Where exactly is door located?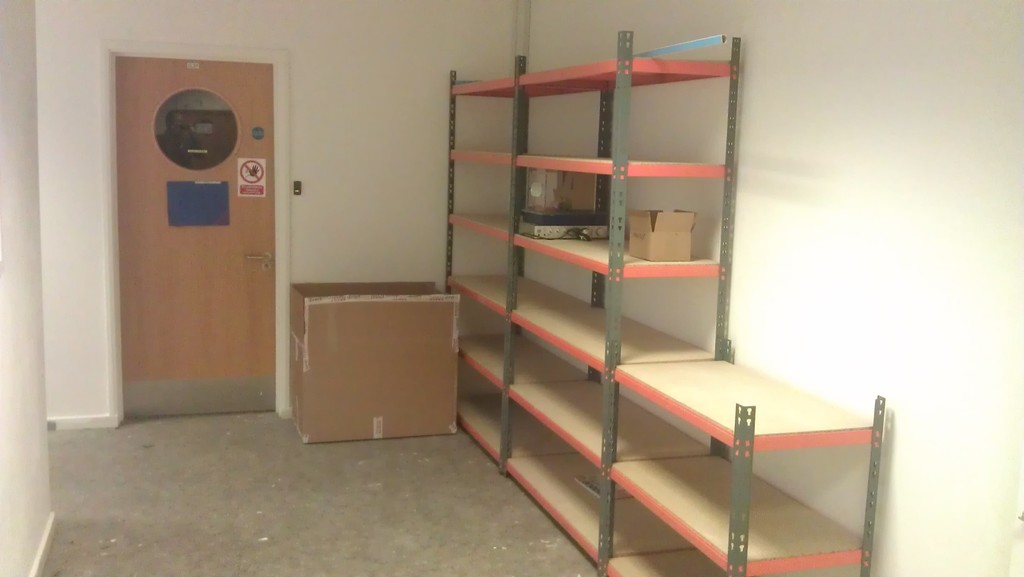
Its bounding box is BBox(101, 4, 286, 405).
